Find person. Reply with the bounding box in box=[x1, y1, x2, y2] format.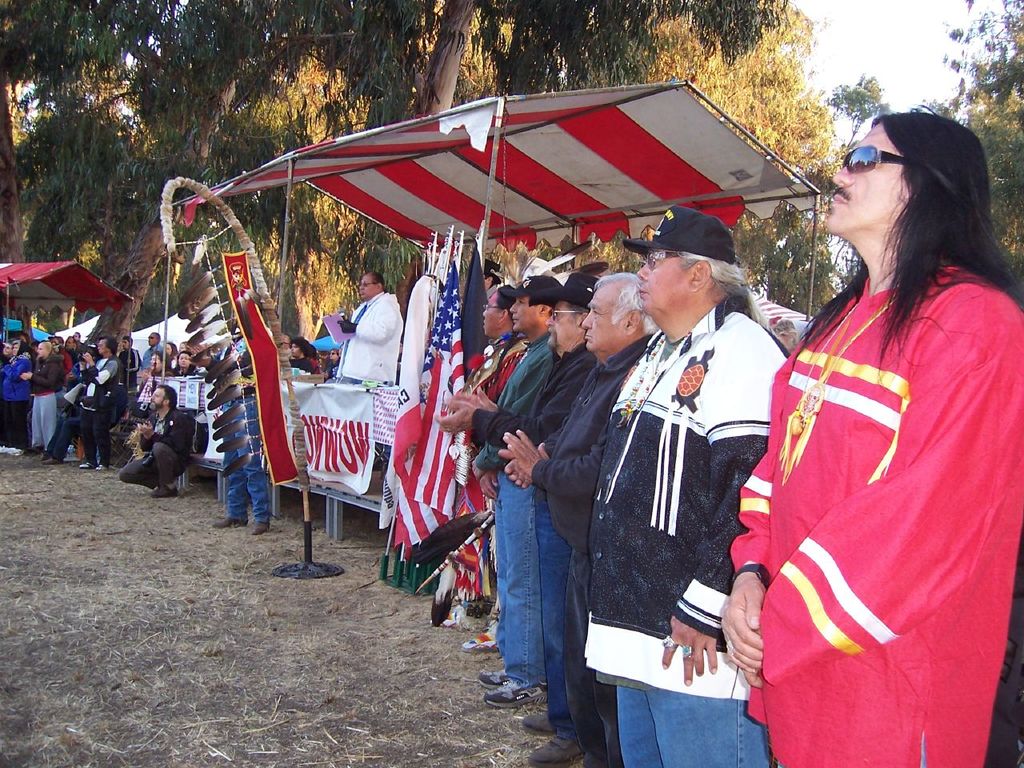
box=[126, 349, 172, 431].
